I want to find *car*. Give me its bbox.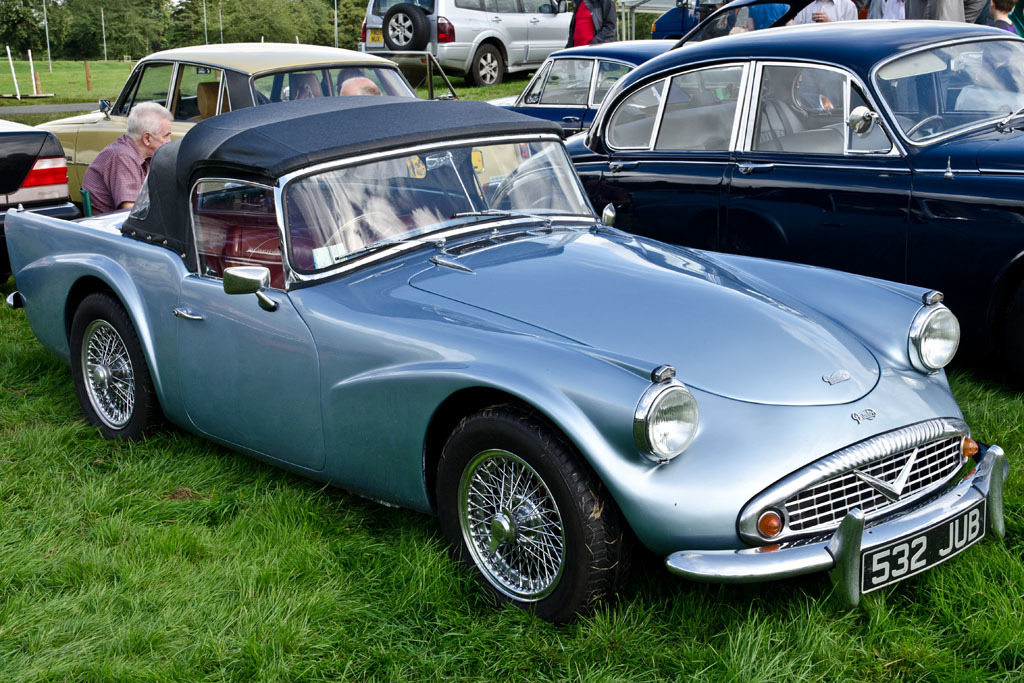
bbox(487, 1, 817, 157).
